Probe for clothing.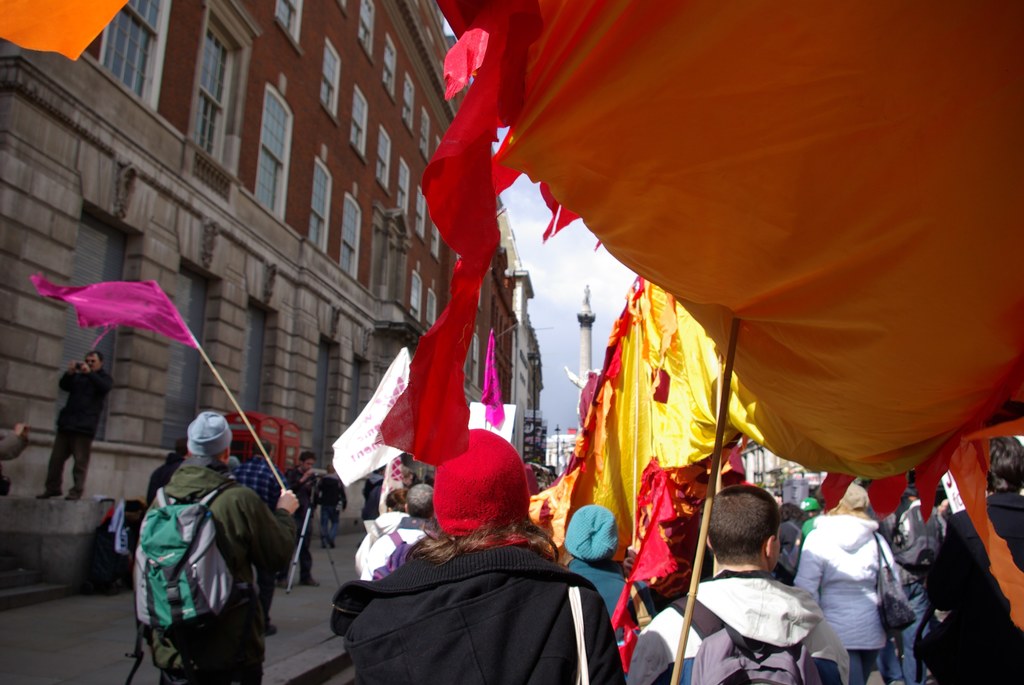
Probe result: <bbox>239, 461, 291, 531</bbox>.
